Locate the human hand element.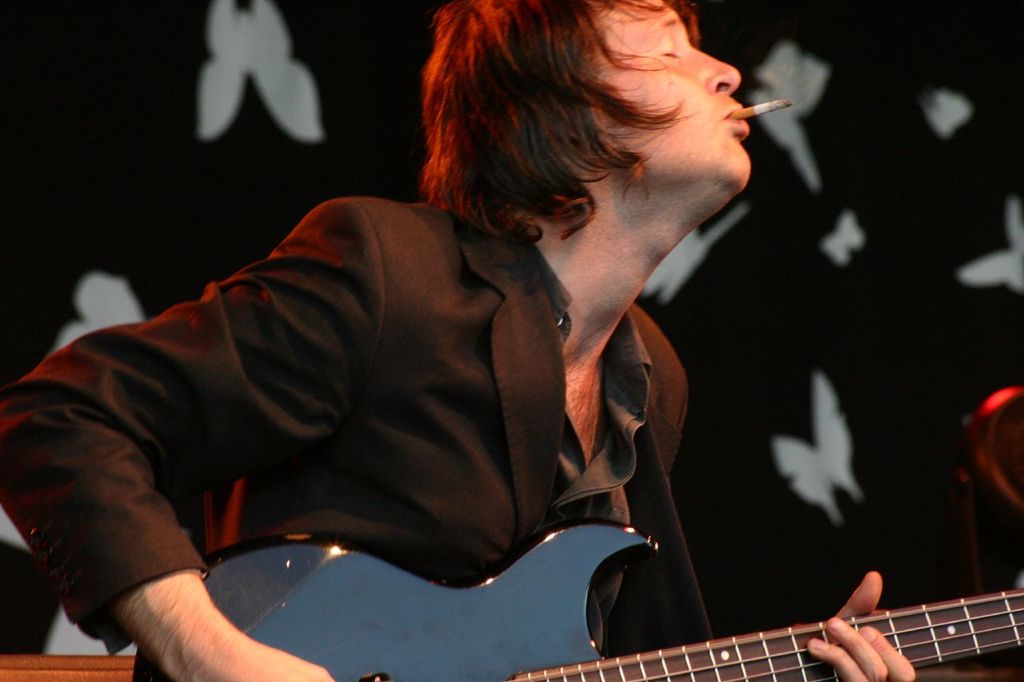
Element bbox: (left=174, top=636, right=336, bottom=681).
